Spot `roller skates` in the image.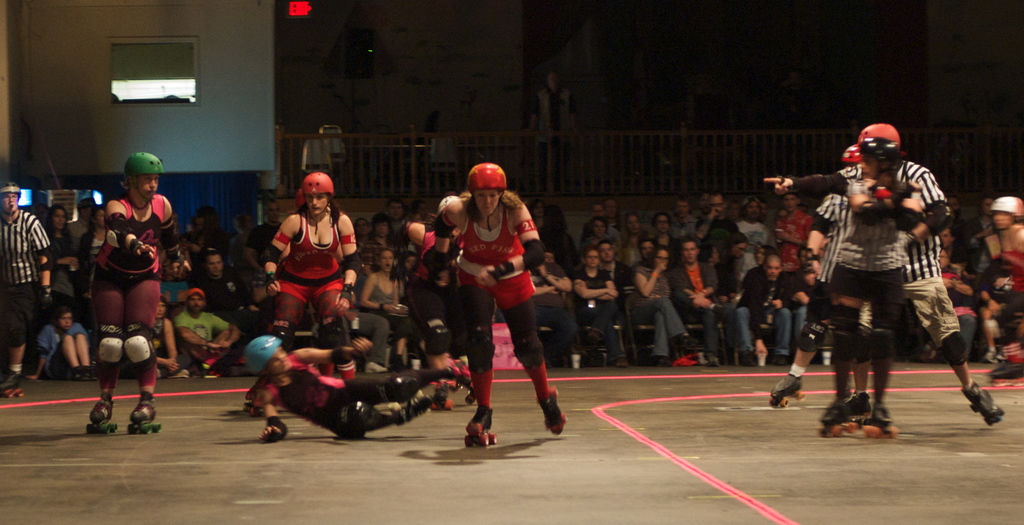
`roller skates` found at (left=857, top=391, right=876, bottom=423).
